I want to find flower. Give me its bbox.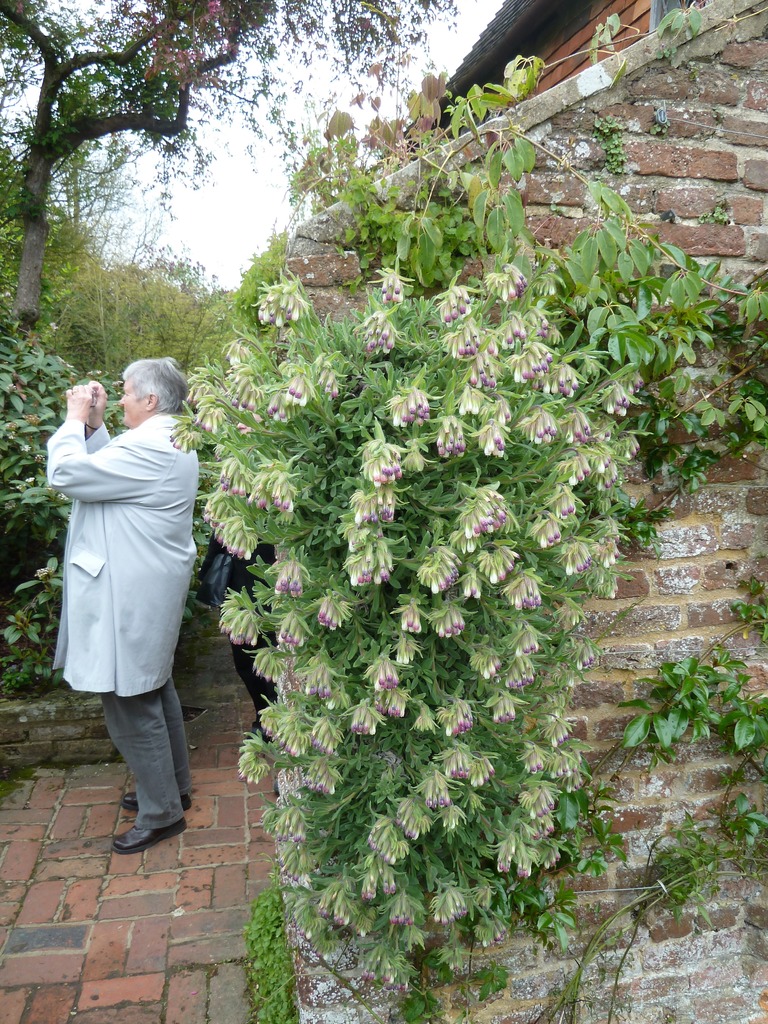
pyautogui.locateOnScreen(30, 565, 58, 582).
